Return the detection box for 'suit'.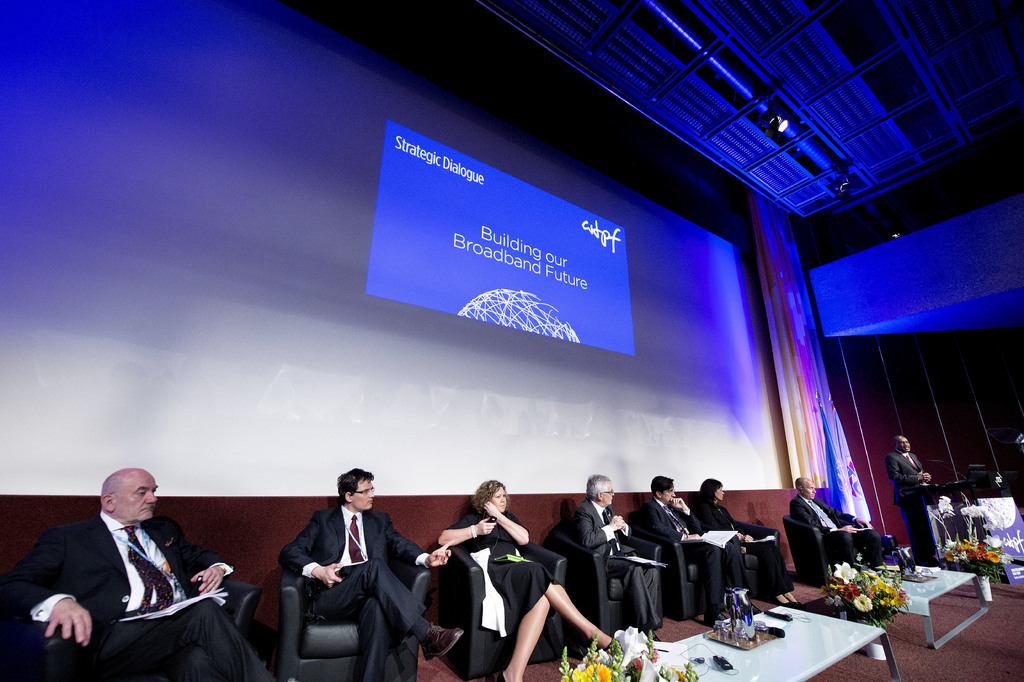
[792,495,884,566].
